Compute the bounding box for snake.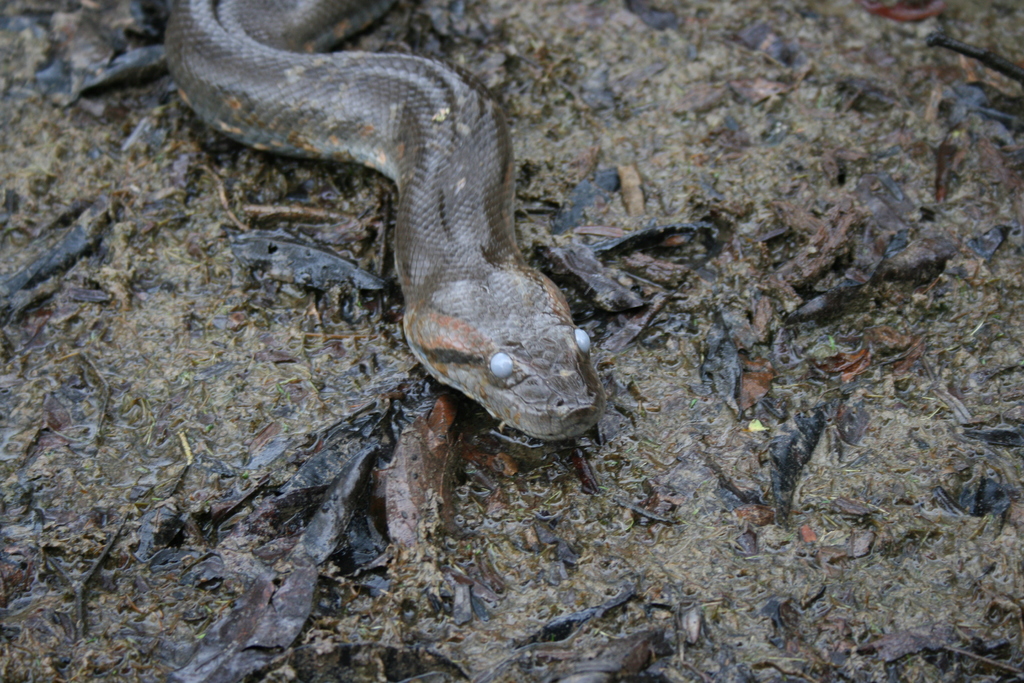
<bbox>162, 0, 607, 445</bbox>.
